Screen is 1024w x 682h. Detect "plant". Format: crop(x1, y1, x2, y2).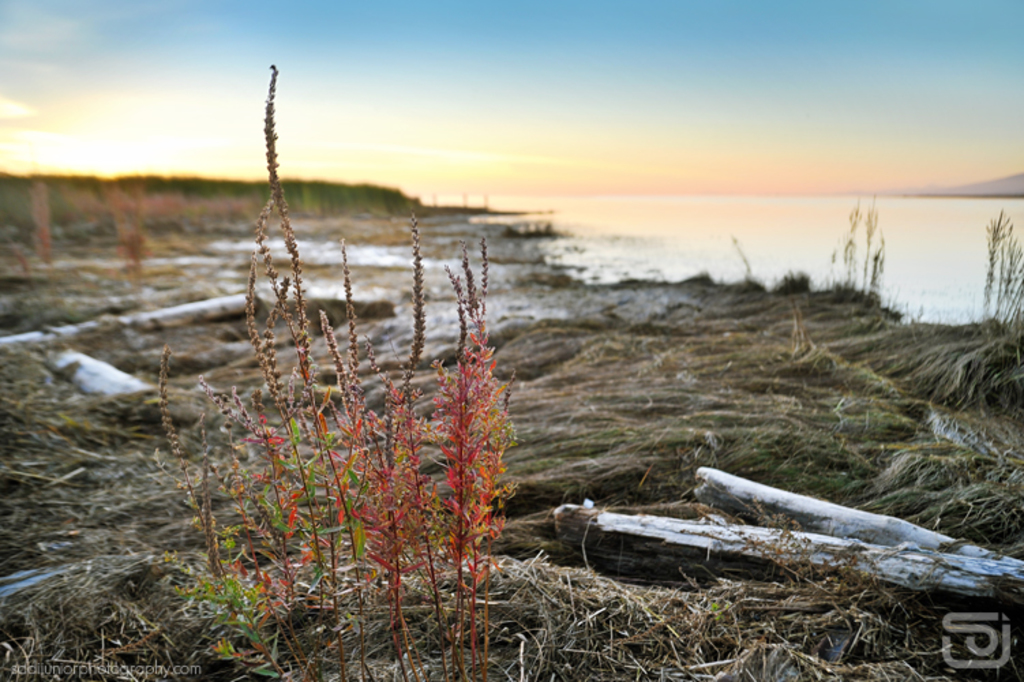
crop(0, 177, 1023, 681).
